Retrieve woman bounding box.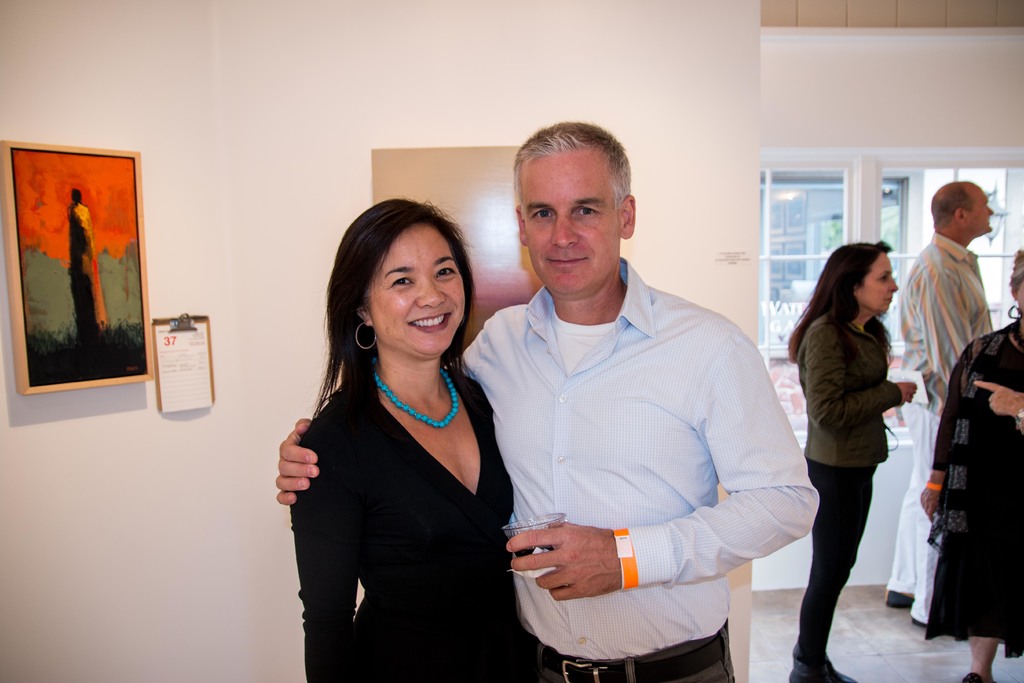
Bounding box: rect(784, 242, 915, 682).
